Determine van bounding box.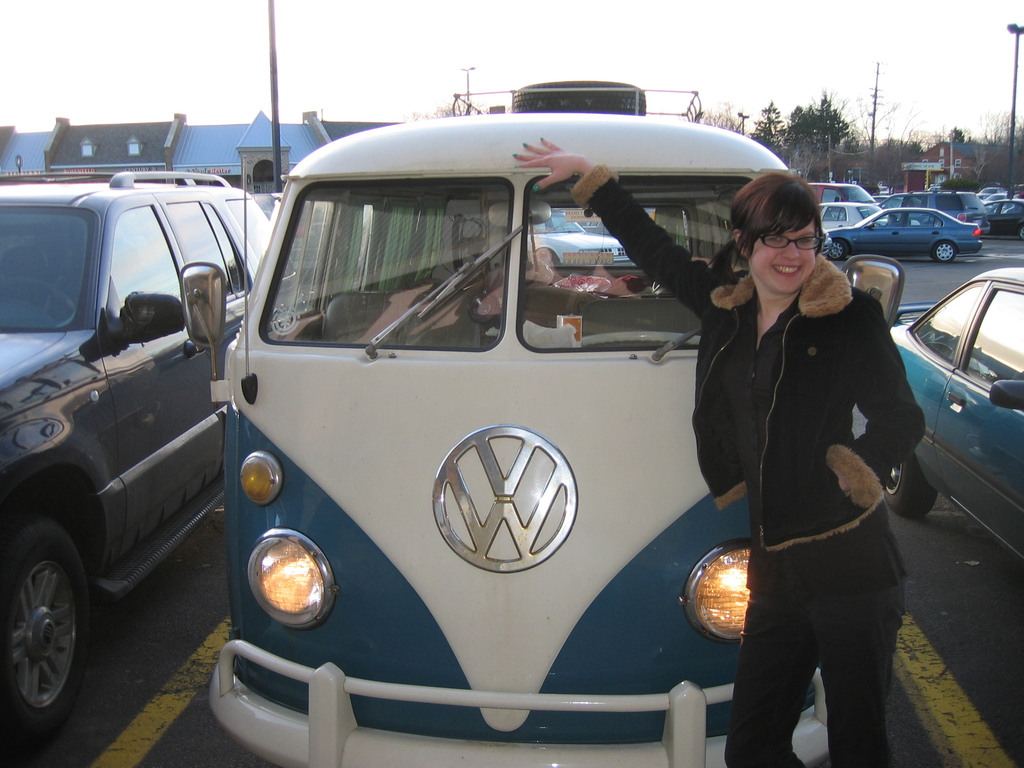
Determined: [175, 82, 906, 767].
